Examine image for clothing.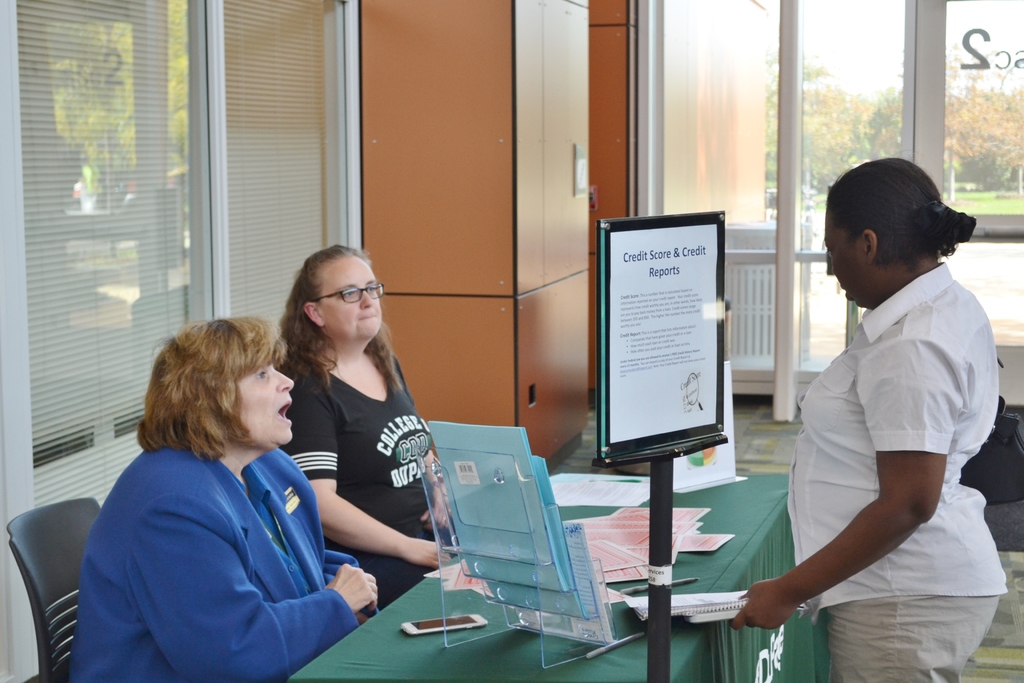
Examination result: rect(81, 401, 358, 680).
